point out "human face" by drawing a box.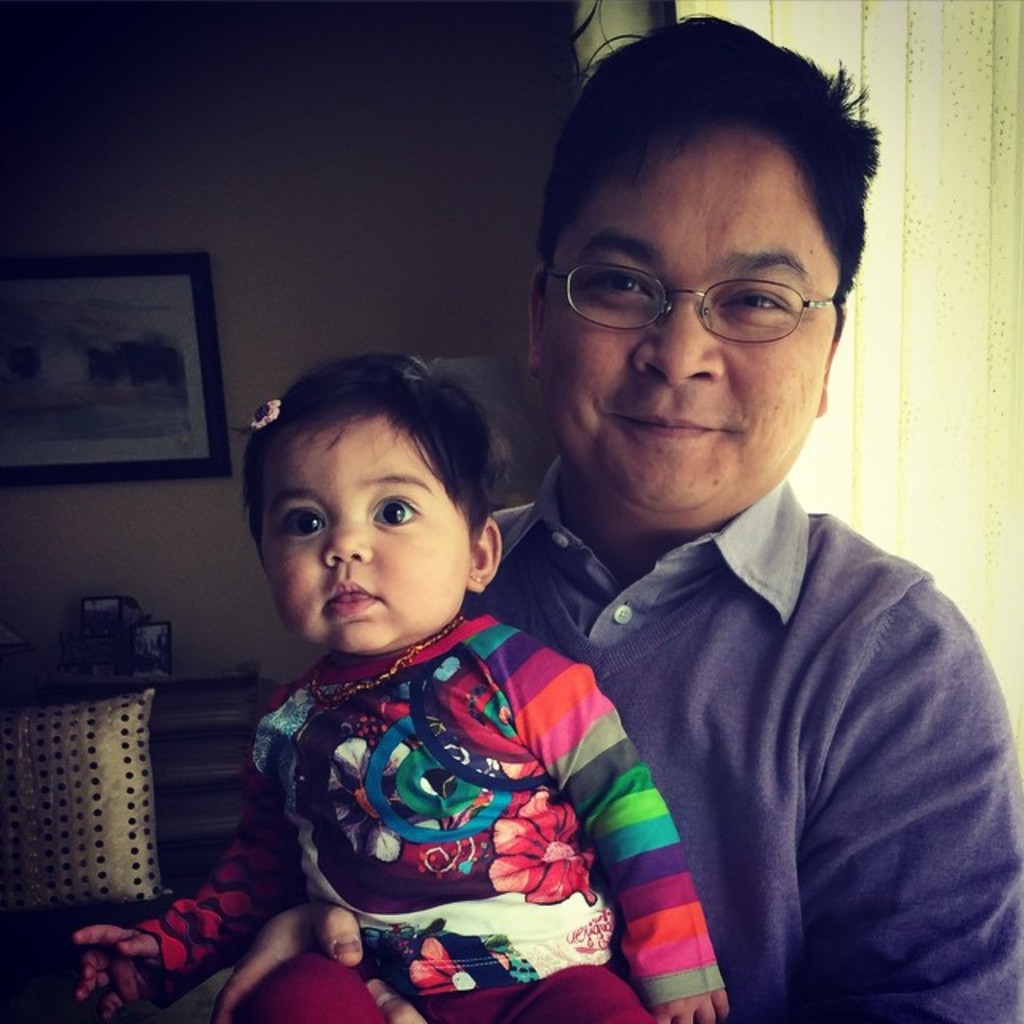
left=539, top=126, right=837, bottom=526.
